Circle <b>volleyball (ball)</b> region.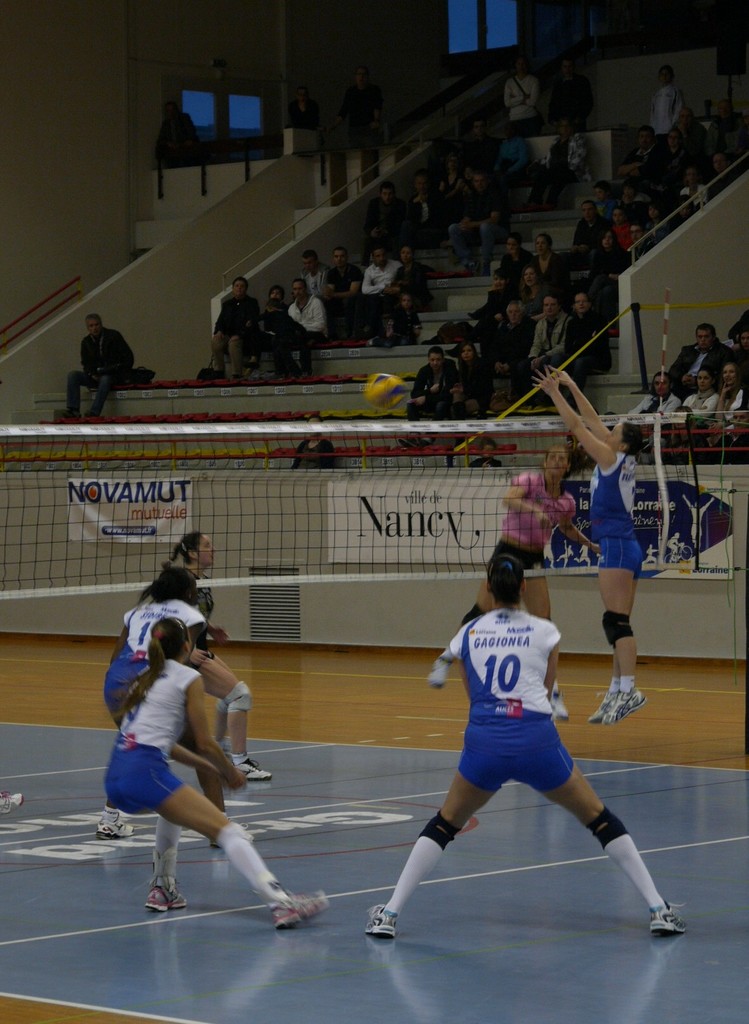
Region: 363, 368, 411, 413.
